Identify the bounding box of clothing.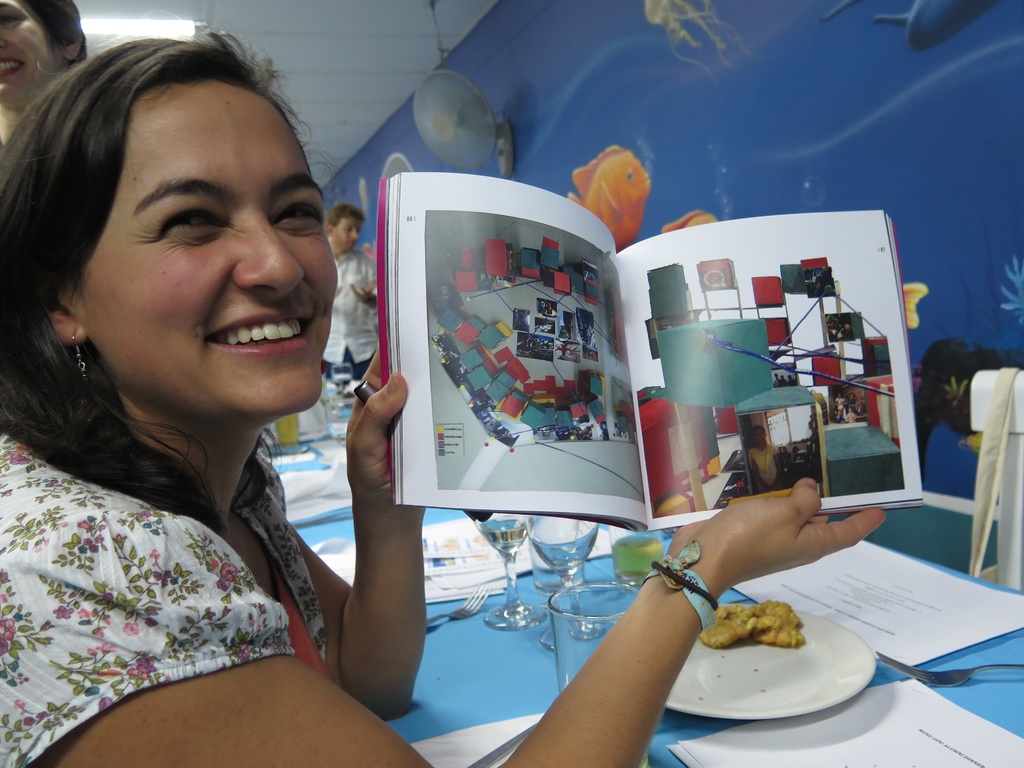
[x1=774, y1=379, x2=780, y2=387].
